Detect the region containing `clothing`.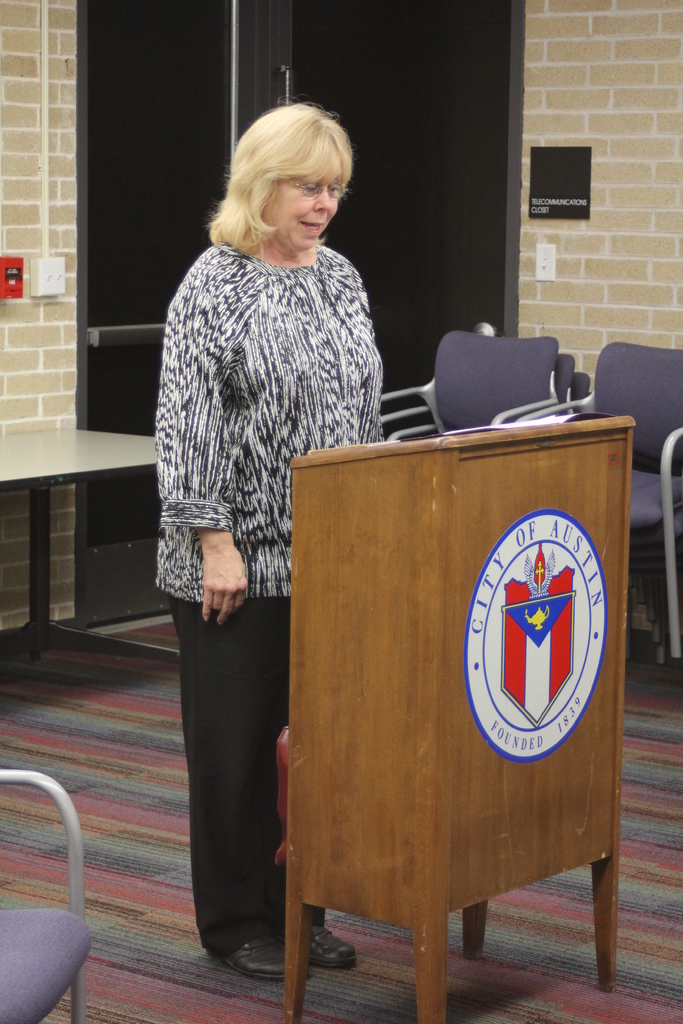
<box>142,238,388,959</box>.
